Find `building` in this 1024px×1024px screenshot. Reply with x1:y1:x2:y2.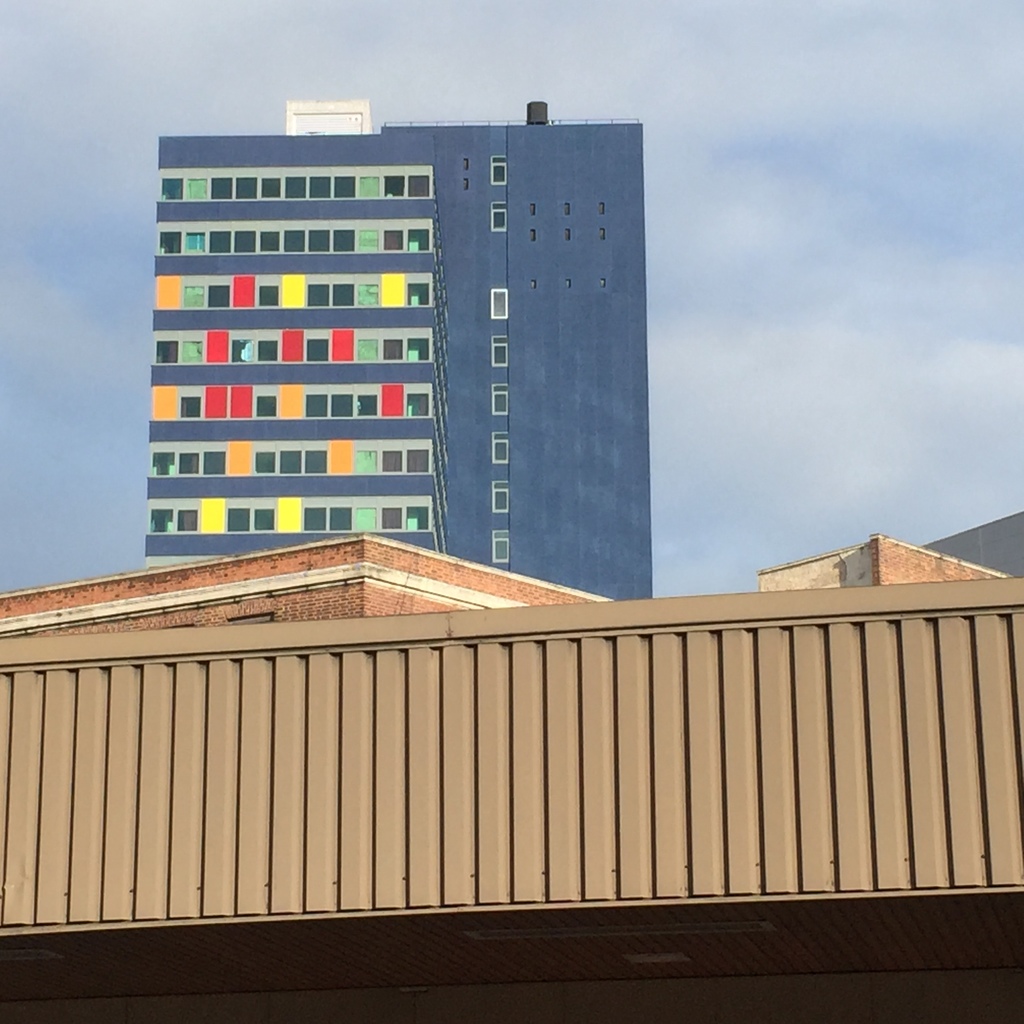
147:95:652:600.
